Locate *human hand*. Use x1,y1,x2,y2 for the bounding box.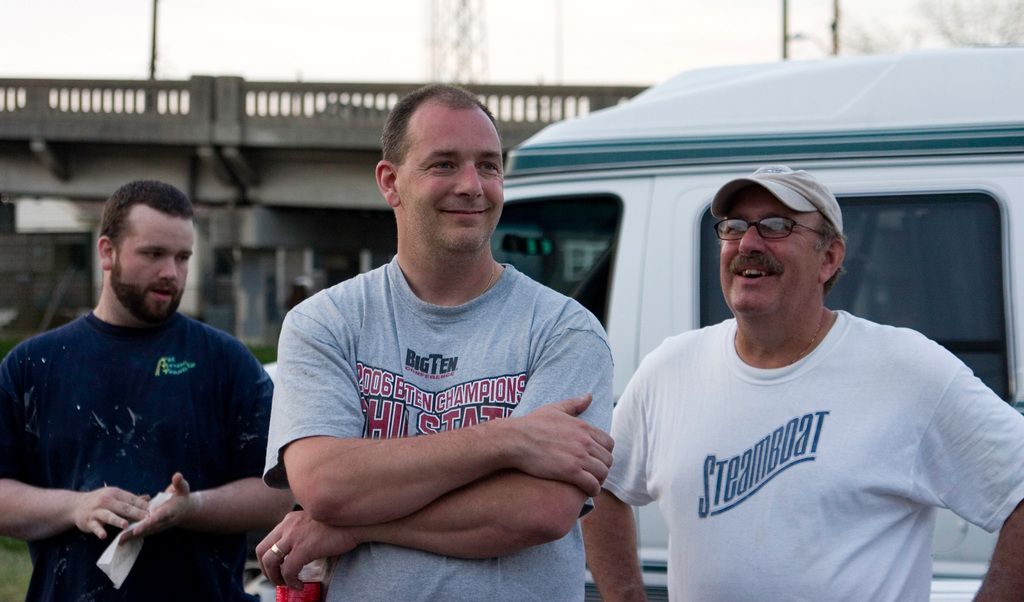
72,483,153,541.
